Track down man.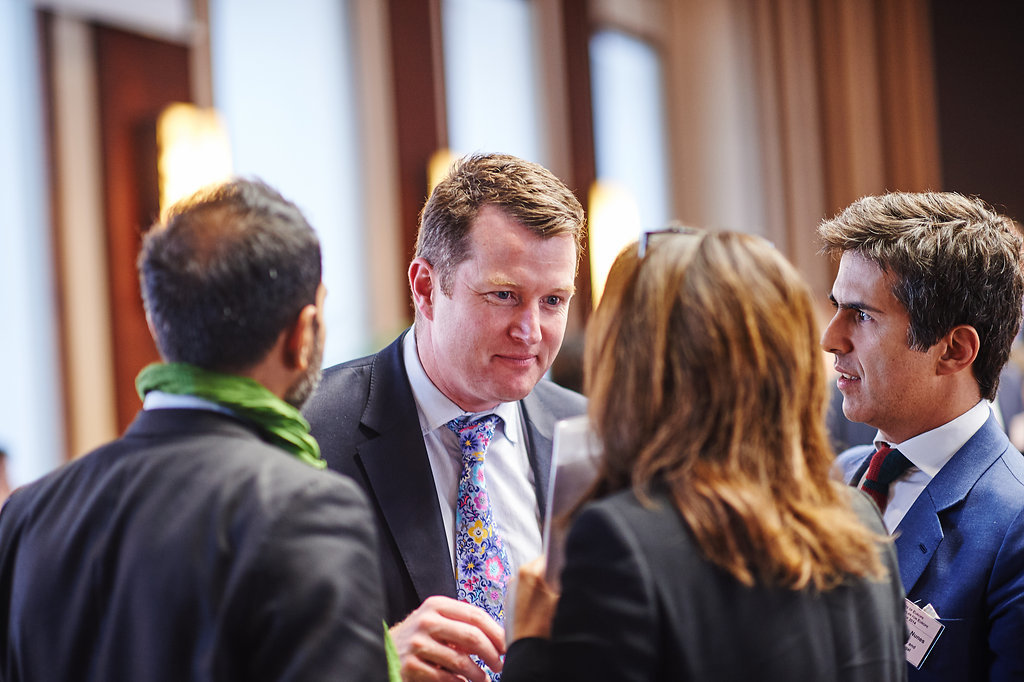
Tracked to crop(298, 162, 631, 681).
